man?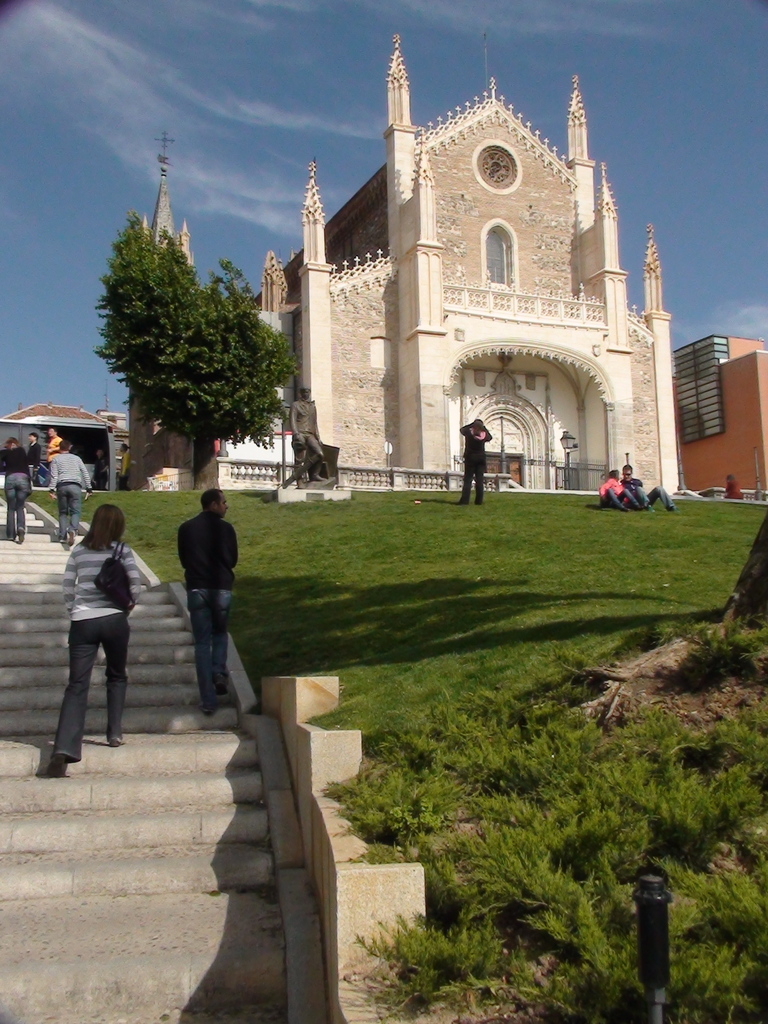
[45, 424, 60, 458]
